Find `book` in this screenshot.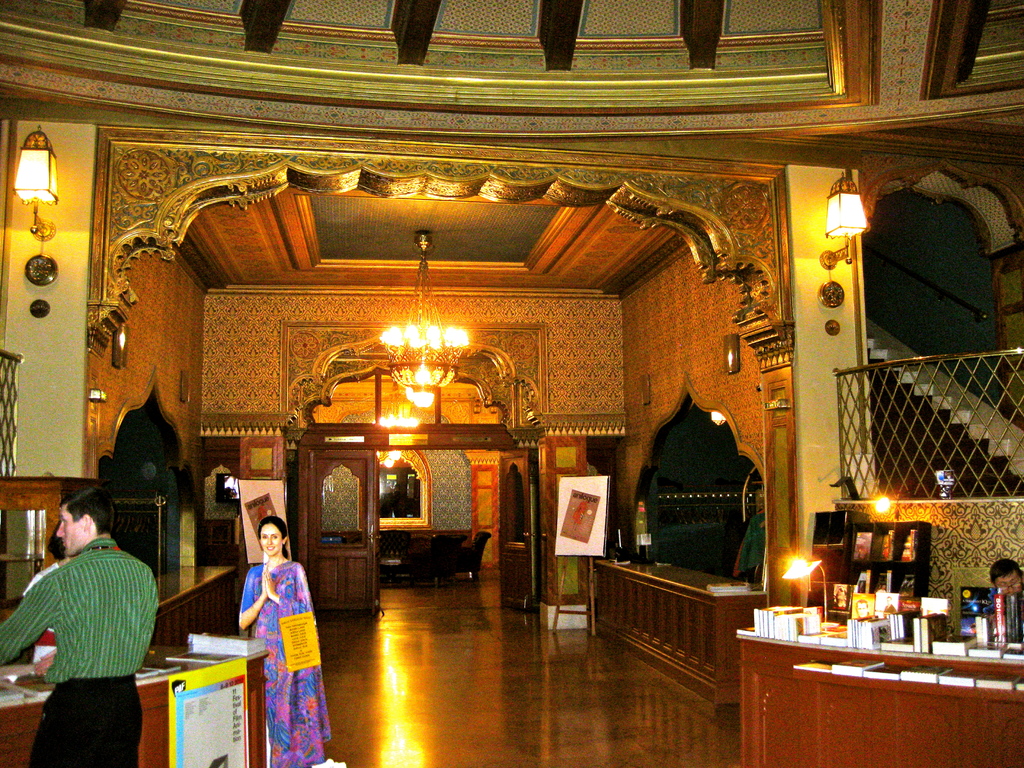
The bounding box for `book` is [x1=897, y1=664, x2=953, y2=684].
